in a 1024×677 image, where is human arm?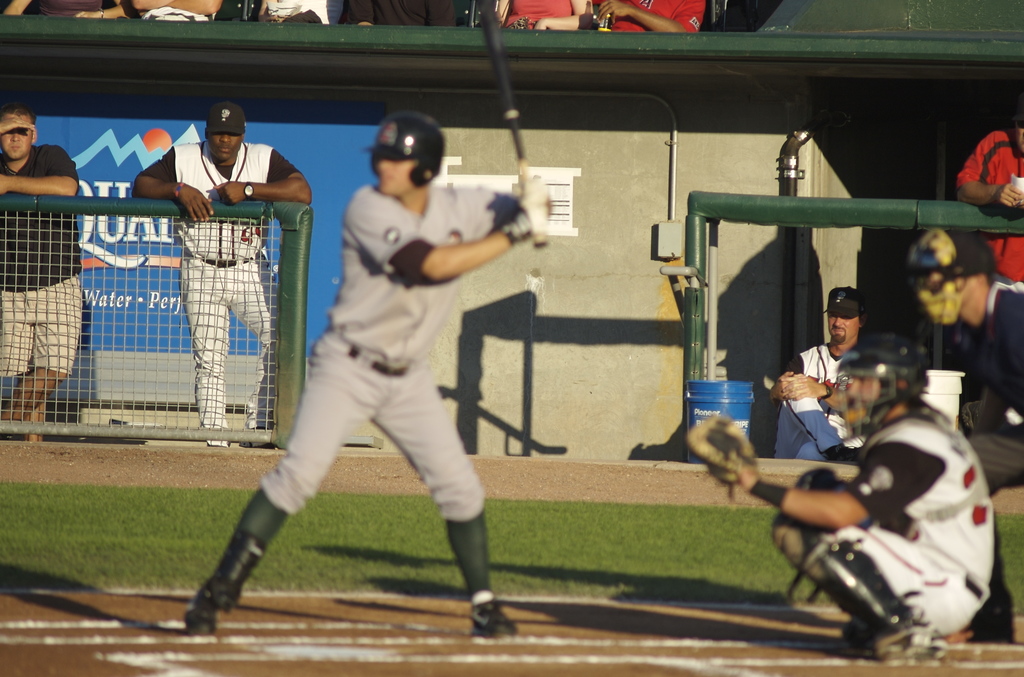
{"x1": 781, "y1": 368, "x2": 847, "y2": 418}.
